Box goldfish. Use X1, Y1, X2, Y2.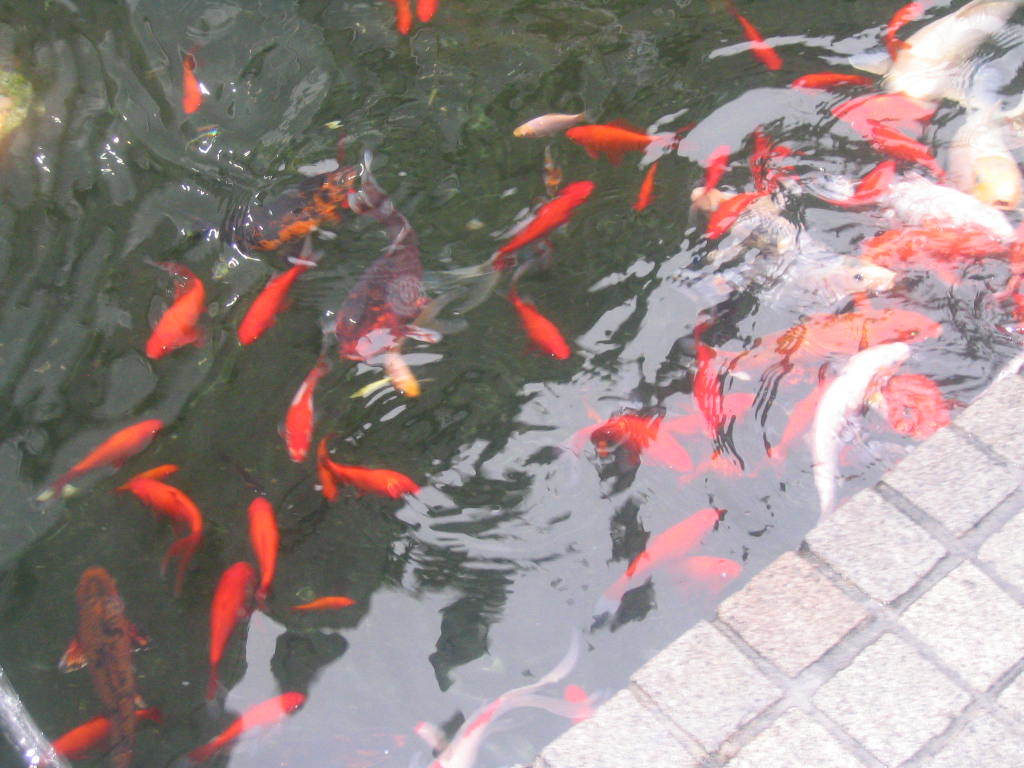
250, 496, 280, 595.
